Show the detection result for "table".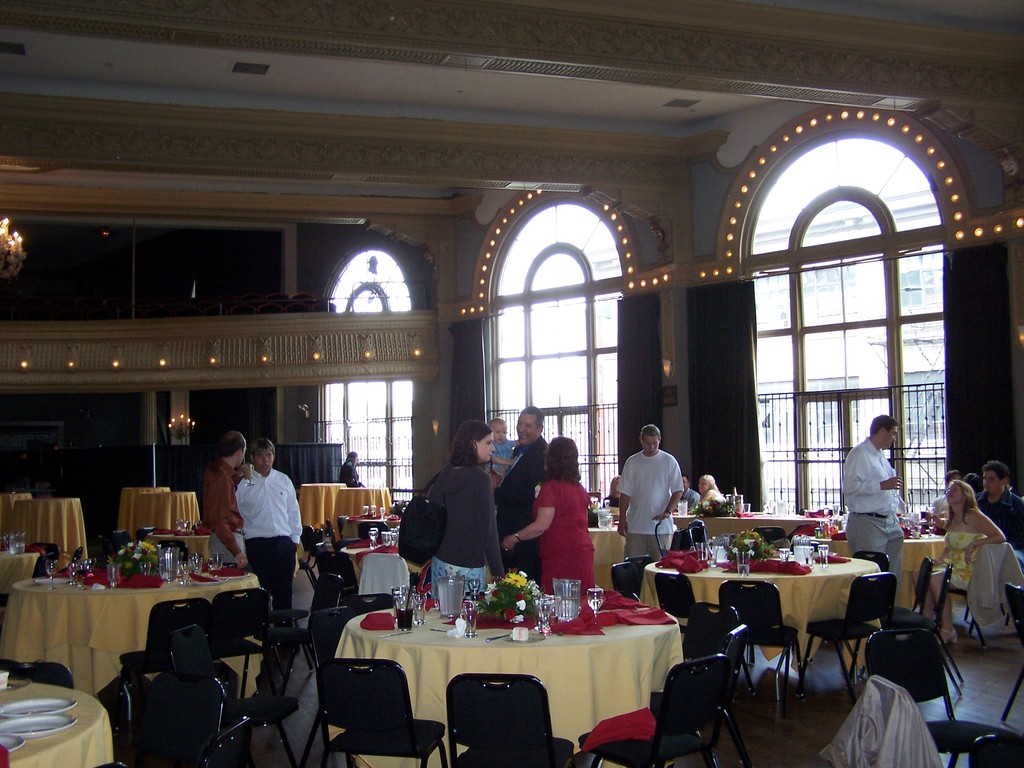
[x1=0, y1=554, x2=40, y2=591].
